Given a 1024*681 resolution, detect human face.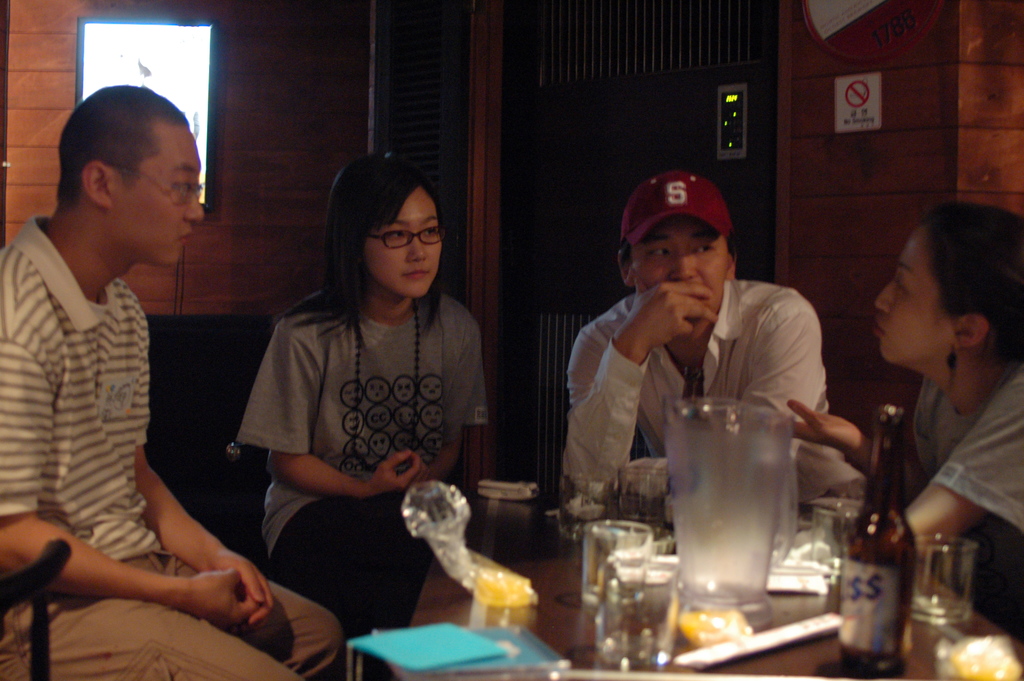
bbox=[358, 180, 444, 297].
